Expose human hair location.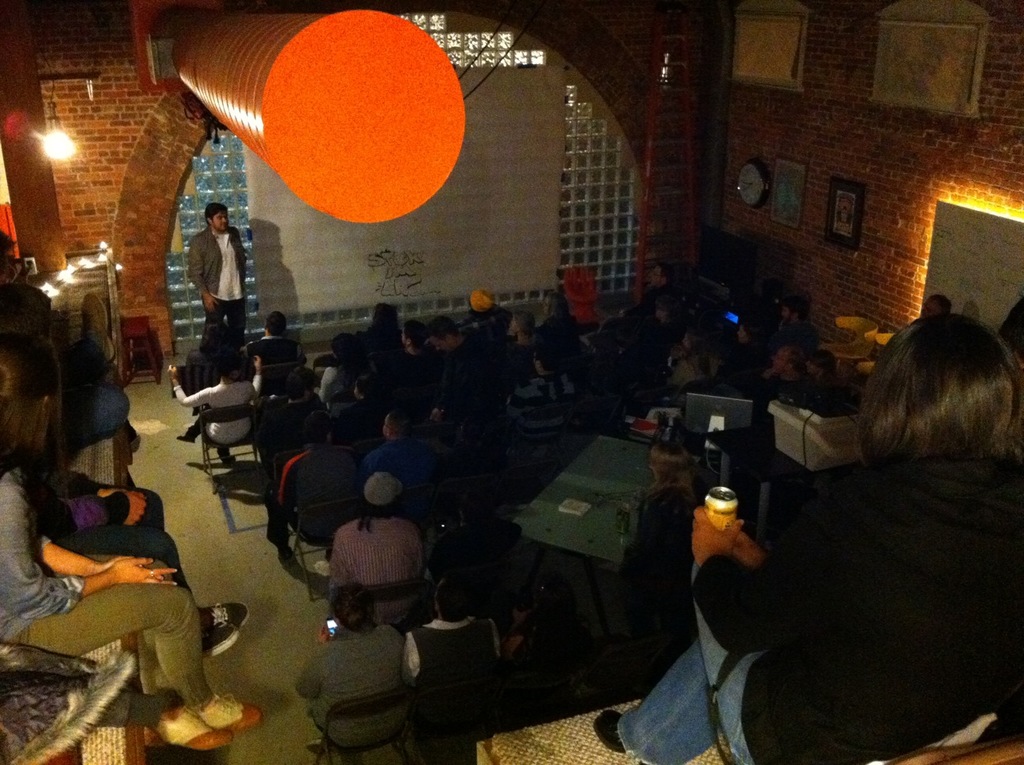
Exposed at crop(331, 584, 371, 631).
